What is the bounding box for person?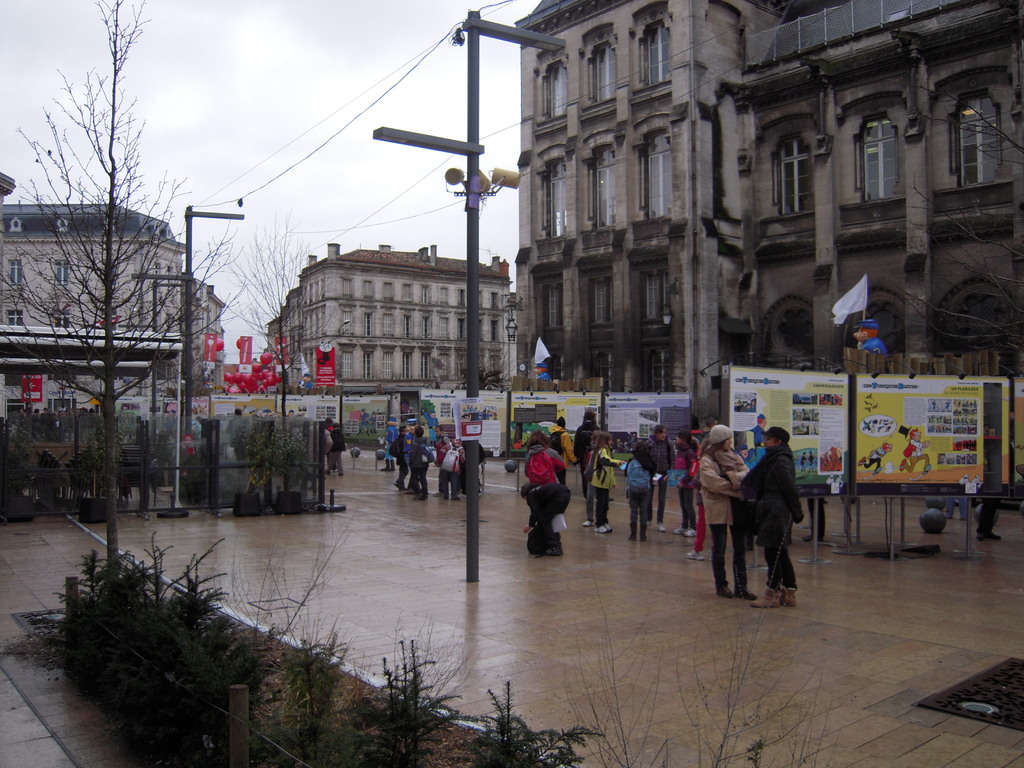
crop(899, 427, 932, 475).
